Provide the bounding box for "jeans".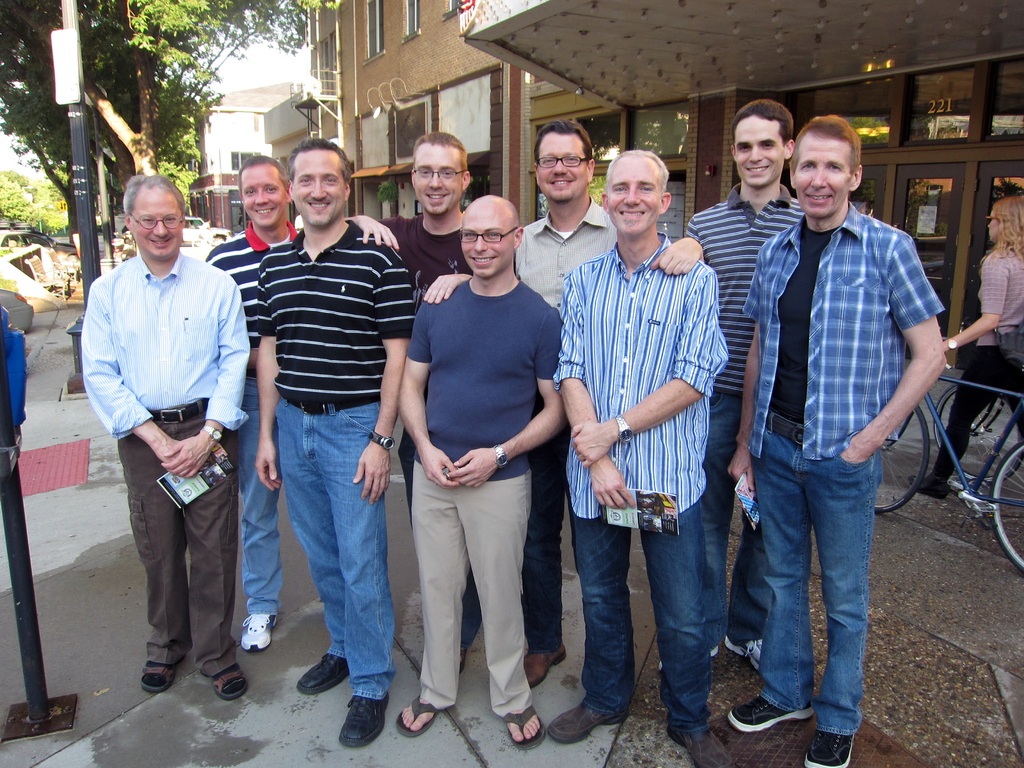
box(705, 383, 772, 655).
